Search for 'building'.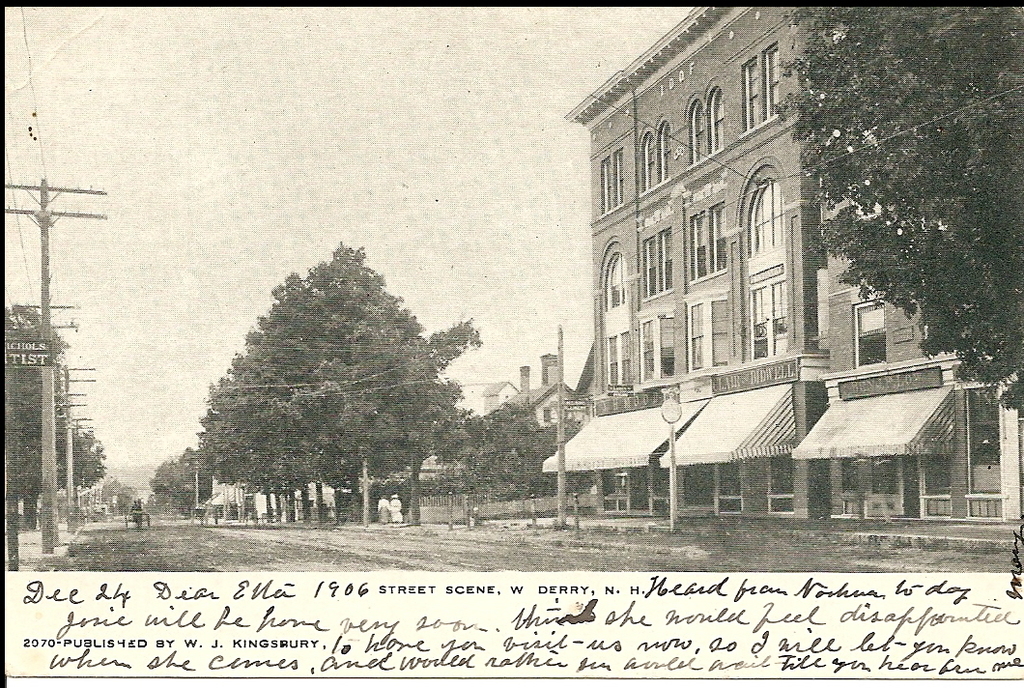
Found at bbox=[514, 363, 581, 434].
